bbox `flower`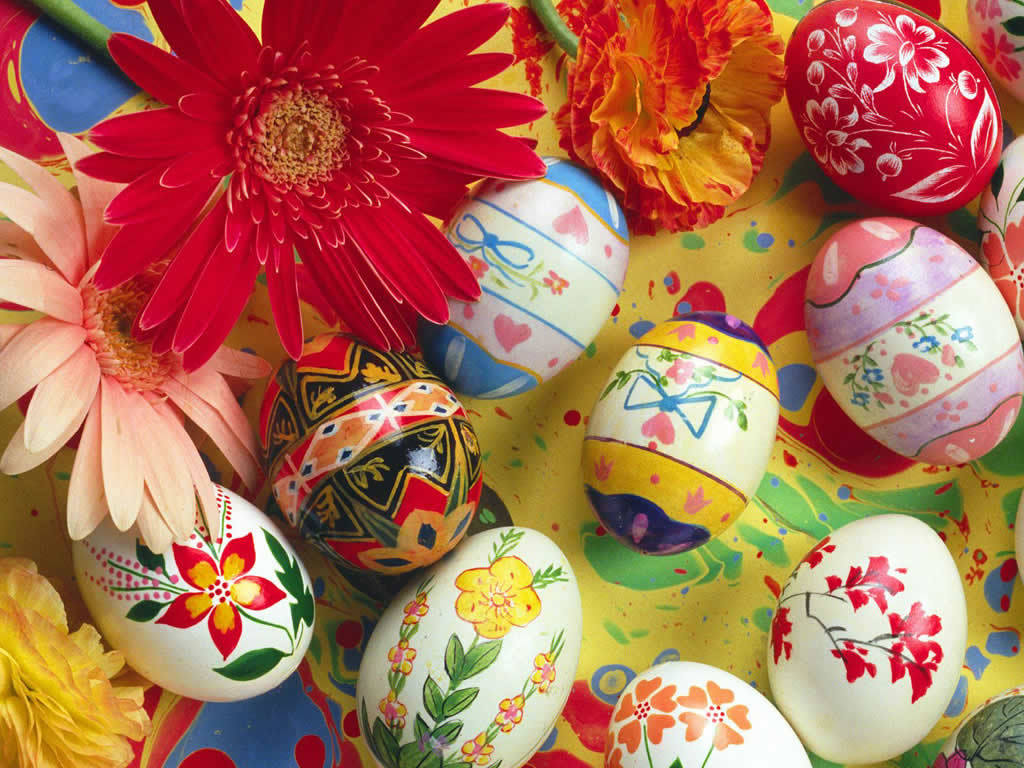
[602, 734, 628, 767]
